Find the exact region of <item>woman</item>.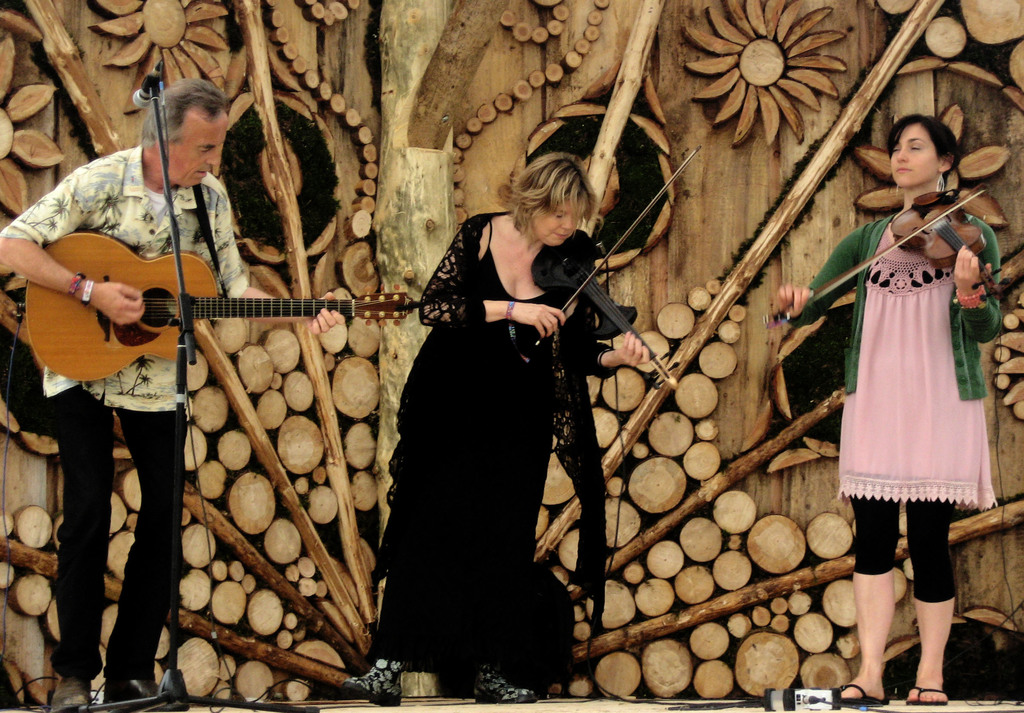
Exact region: (345, 150, 651, 707).
